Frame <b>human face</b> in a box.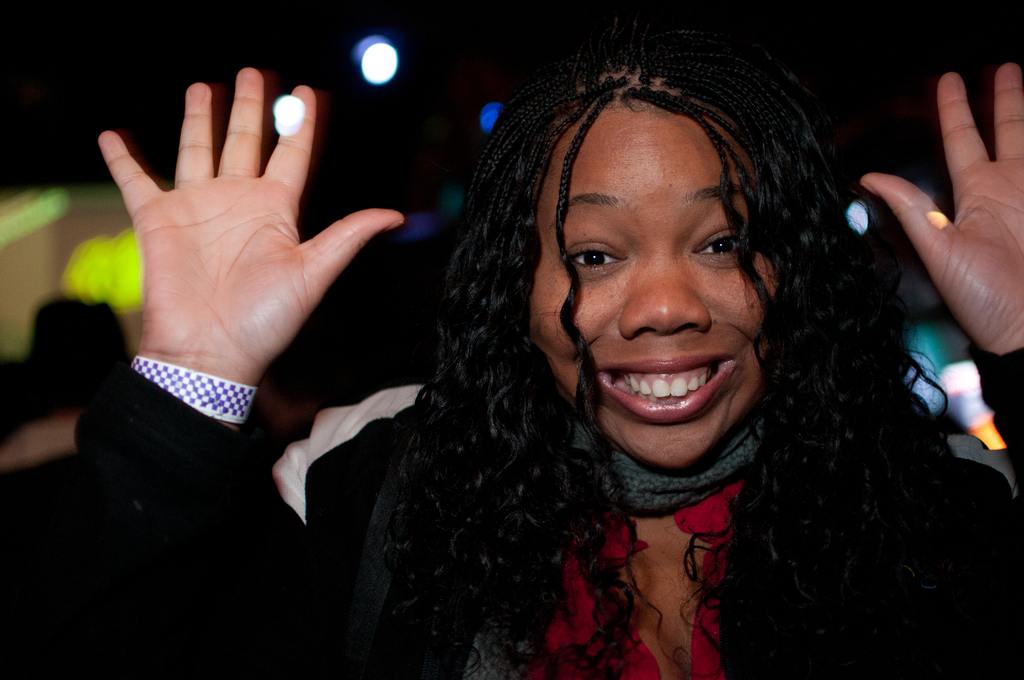
[left=531, top=94, right=776, bottom=476].
